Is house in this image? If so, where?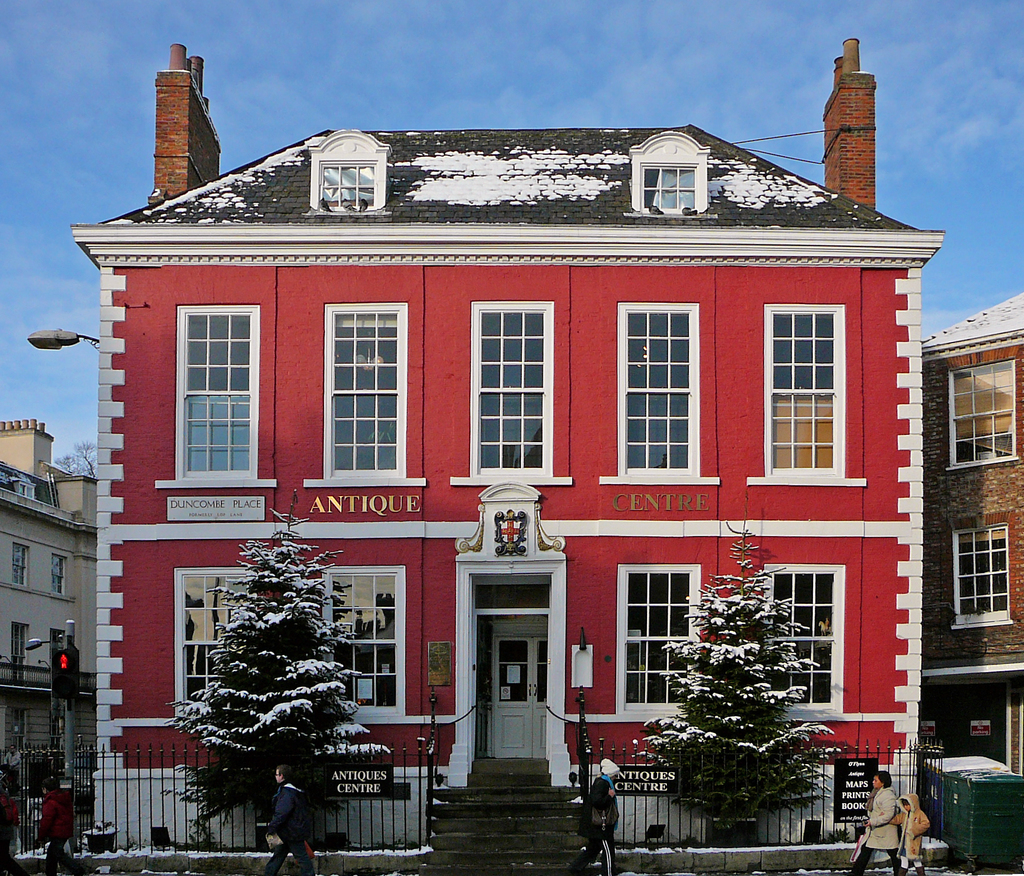
Yes, at crop(911, 285, 1023, 791).
